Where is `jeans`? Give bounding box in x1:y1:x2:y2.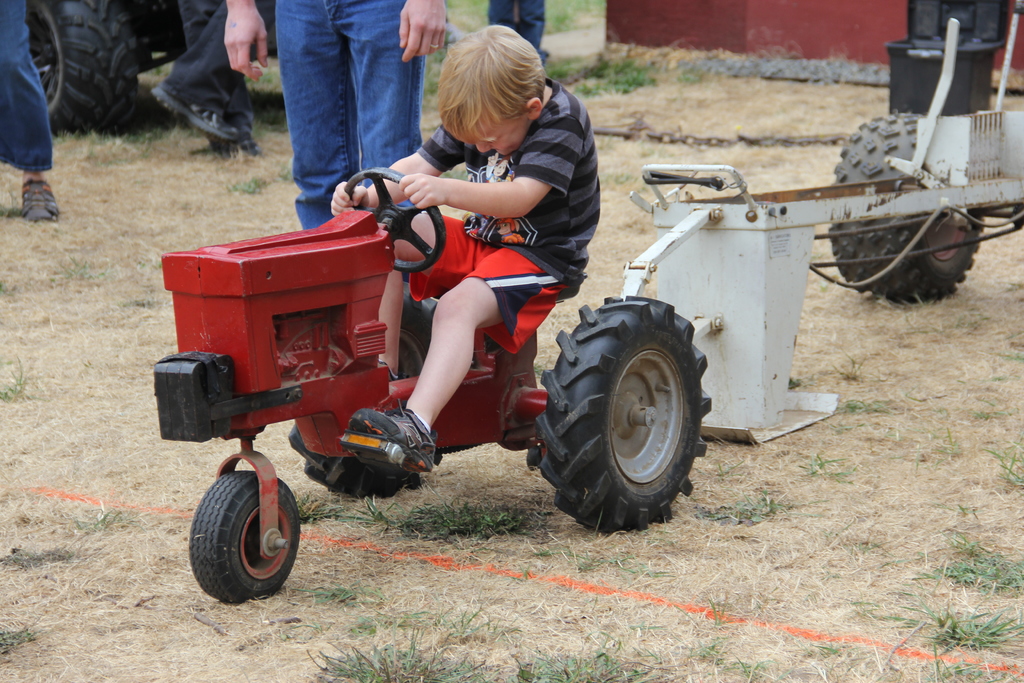
0:0:54:172.
